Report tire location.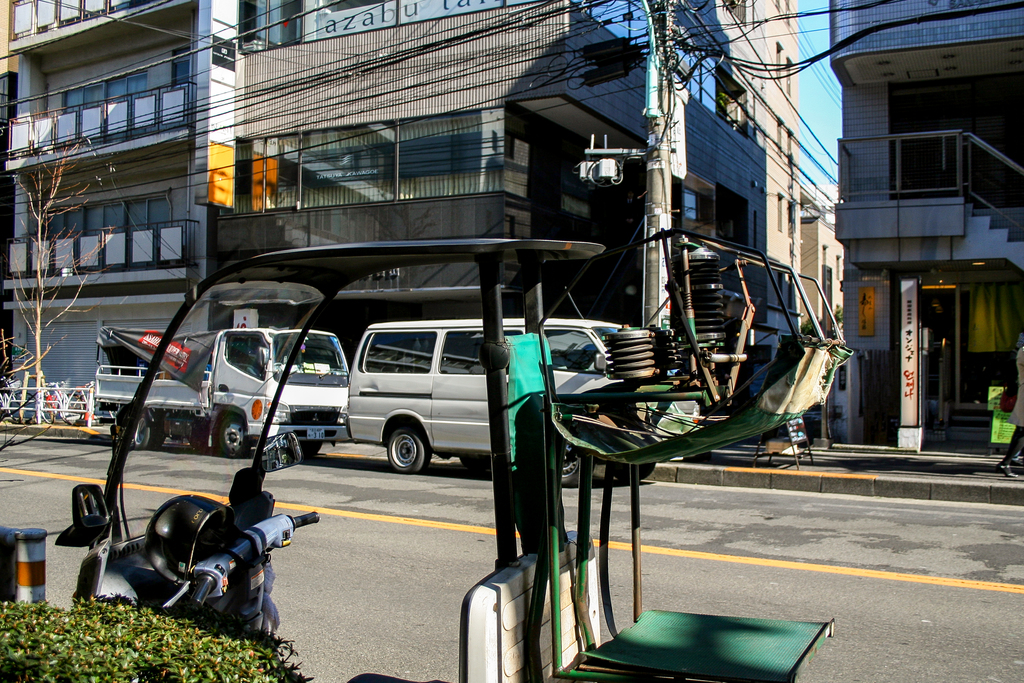
Report: [59, 394, 84, 422].
